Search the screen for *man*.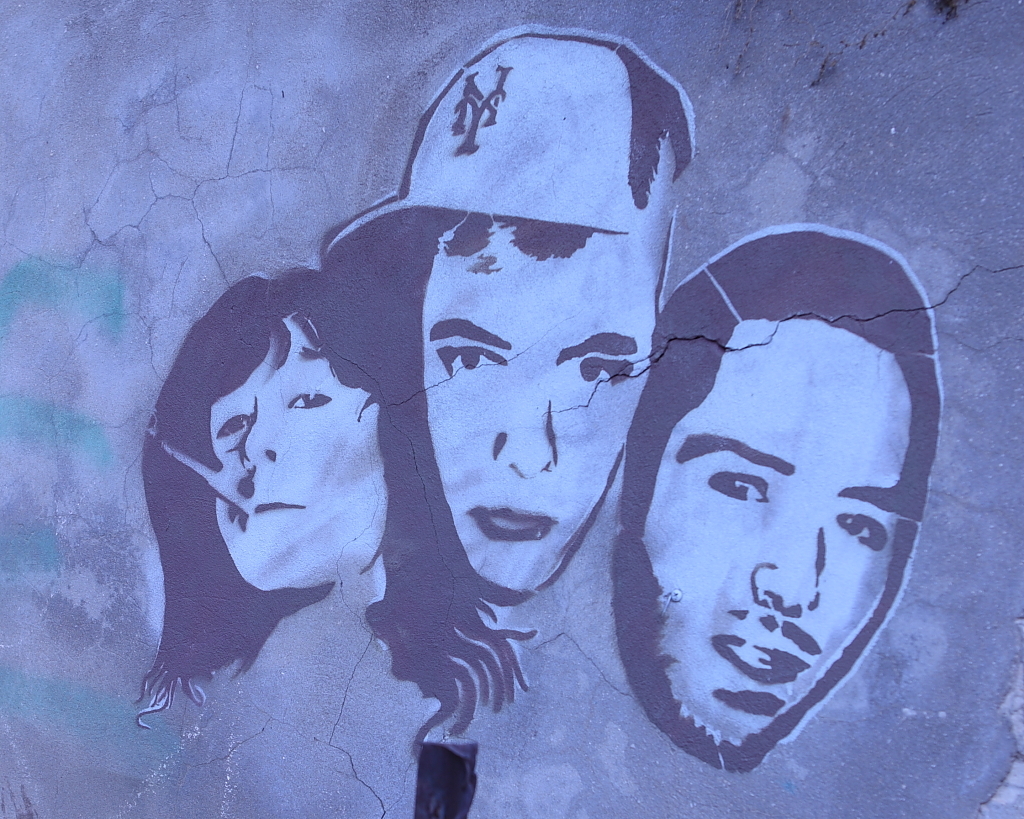
Found at box(317, 29, 699, 611).
